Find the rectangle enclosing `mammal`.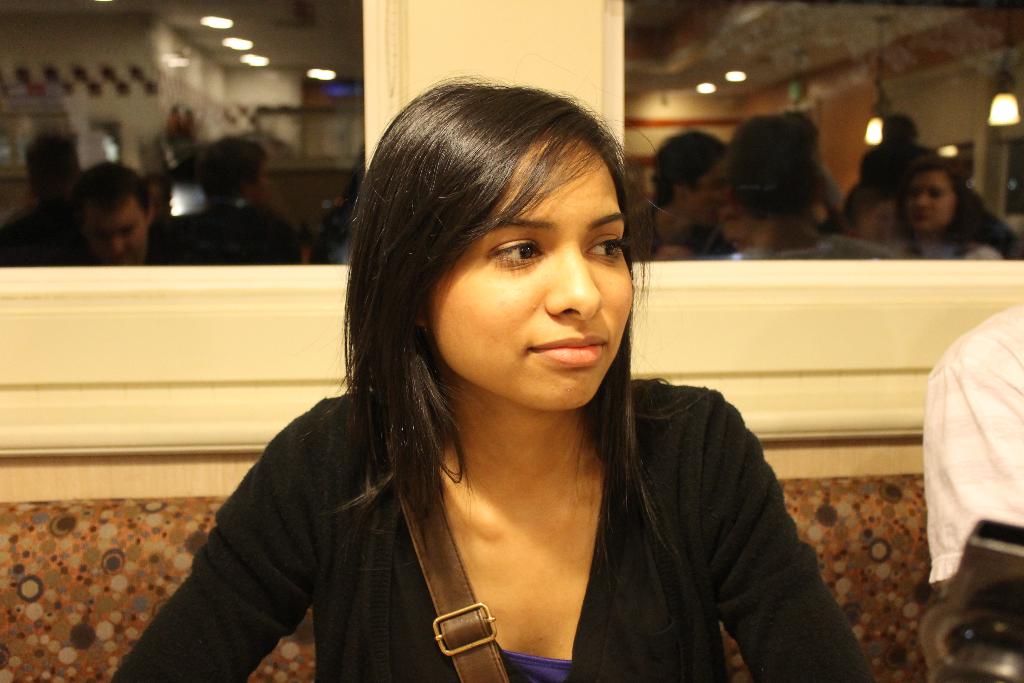
detection(1, 131, 88, 265).
